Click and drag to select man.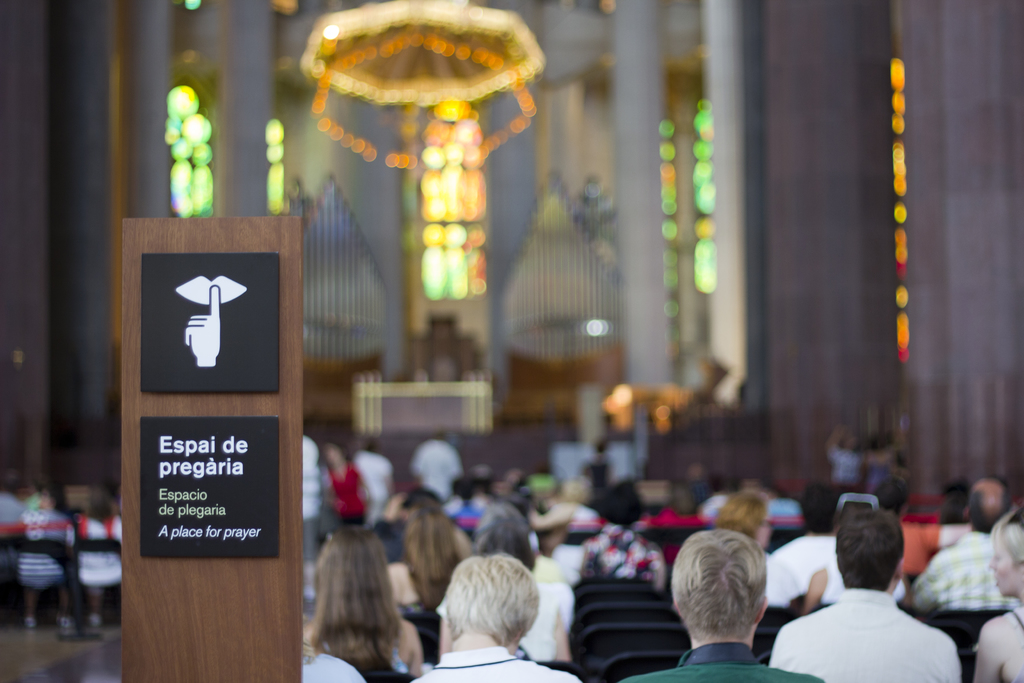
Selection: BBox(623, 526, 828, 682).
